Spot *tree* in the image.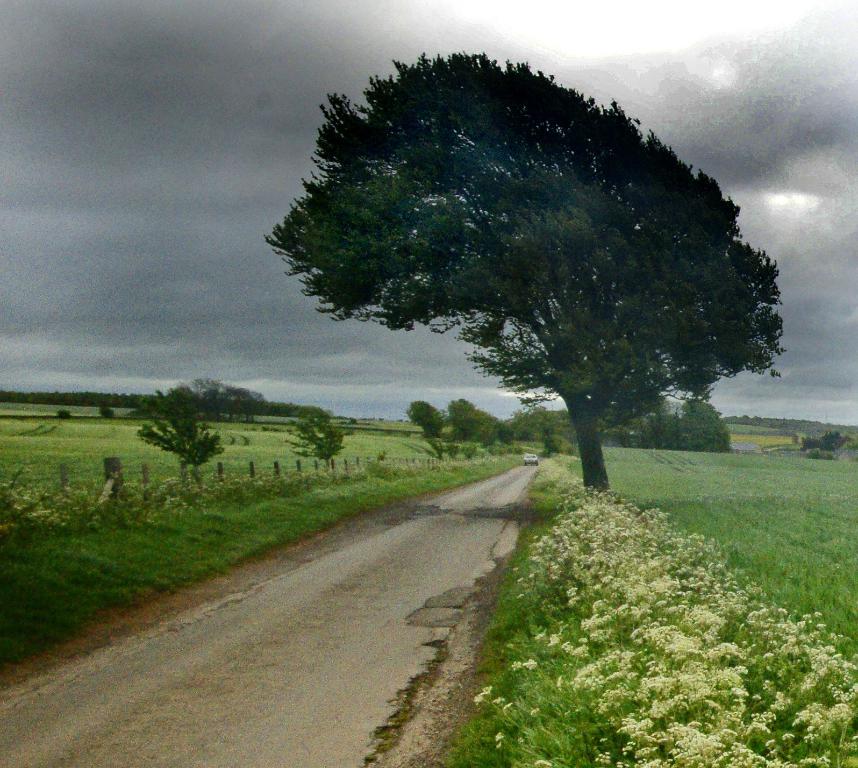
*tree* found at {"x1": 253, "y1": 50, "x2": 783, "y2": 513}.
